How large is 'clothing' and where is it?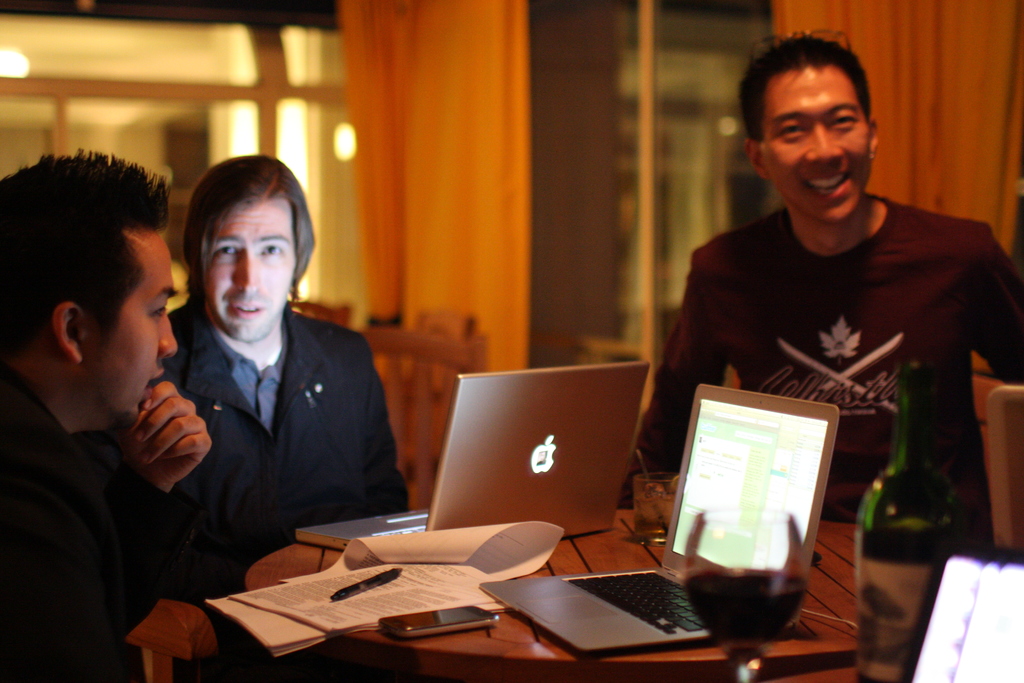
Bounding box: <region>166, 304, 406, 588</region>.
